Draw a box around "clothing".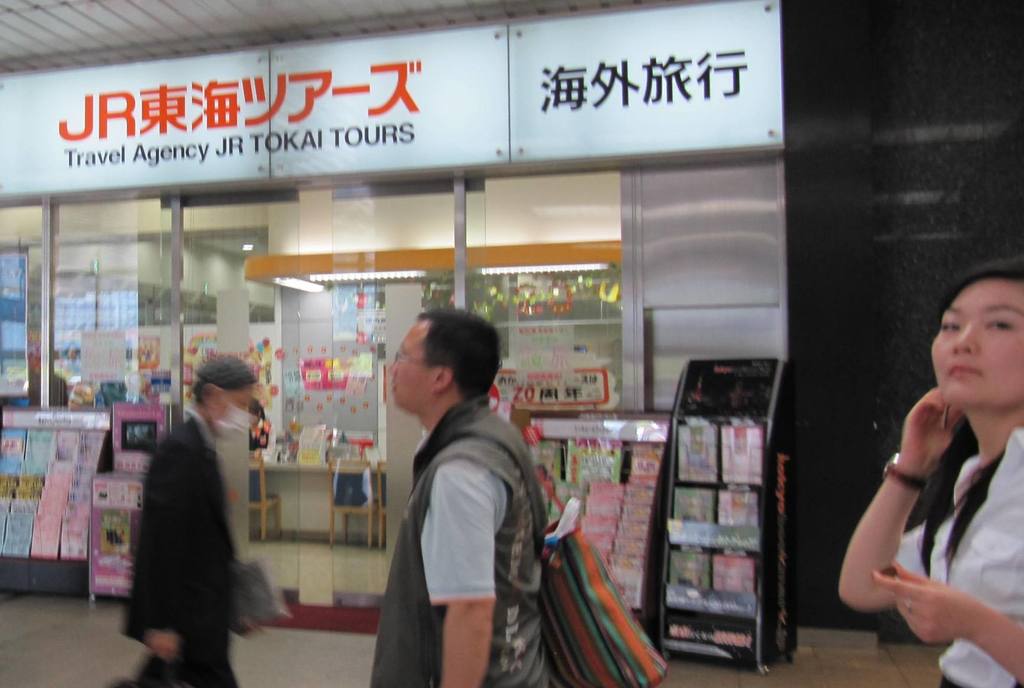
left=116, top=409, right=241, bottom=687.
